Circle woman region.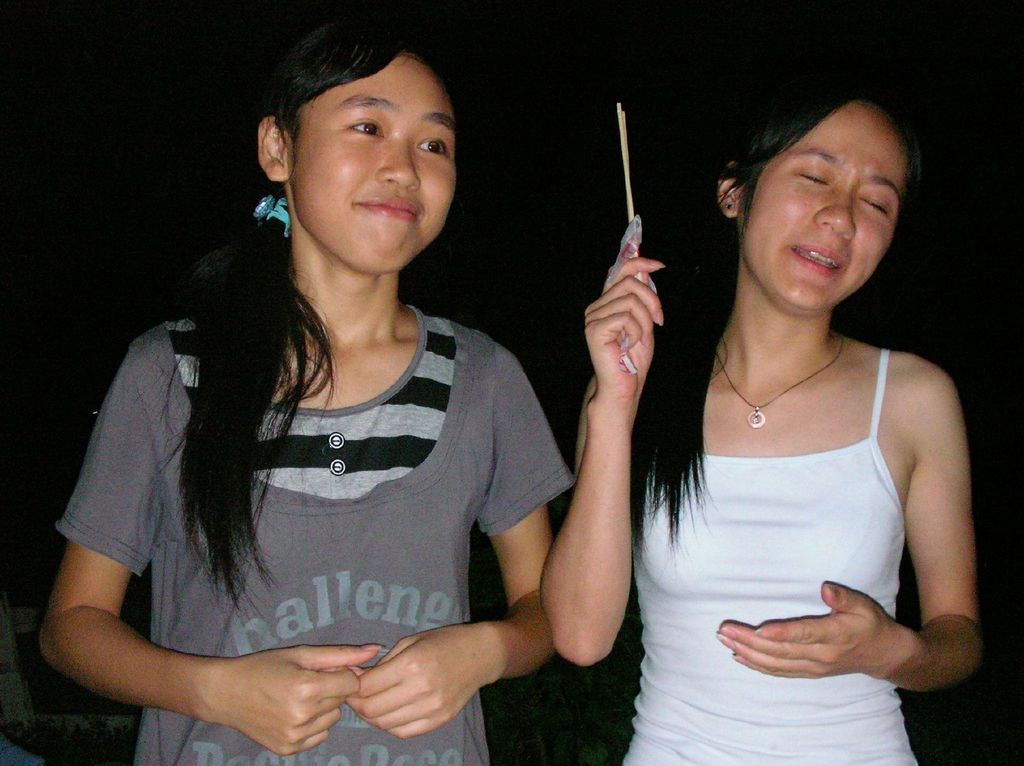
Region: region(28, 12, 570, 765).
